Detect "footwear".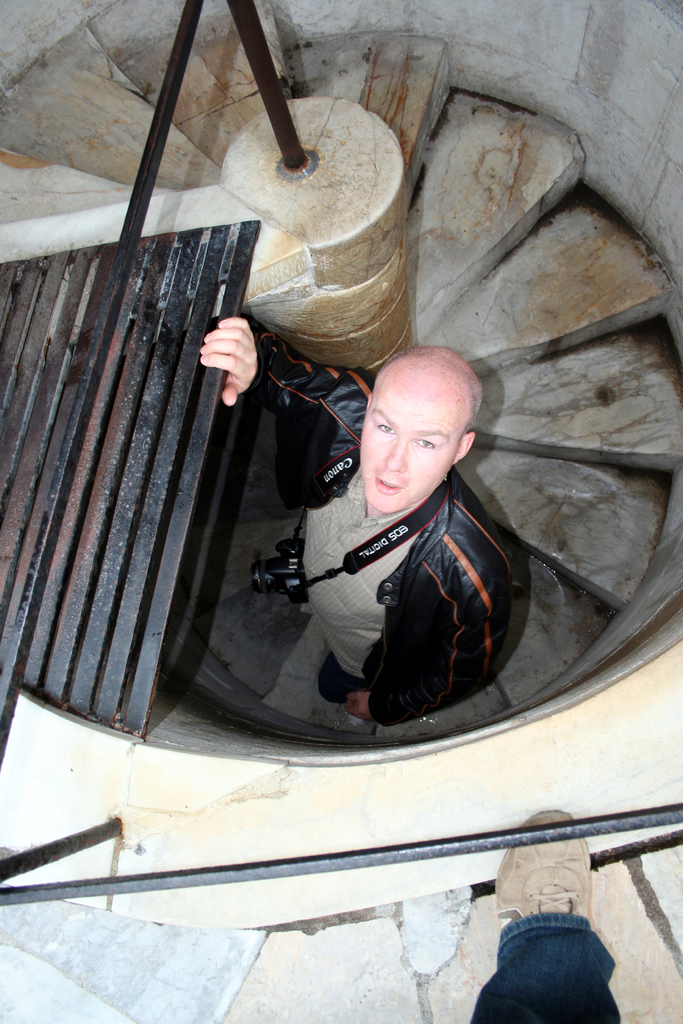
Detected at x1=490, y1=821, x2=602, y2=942.
